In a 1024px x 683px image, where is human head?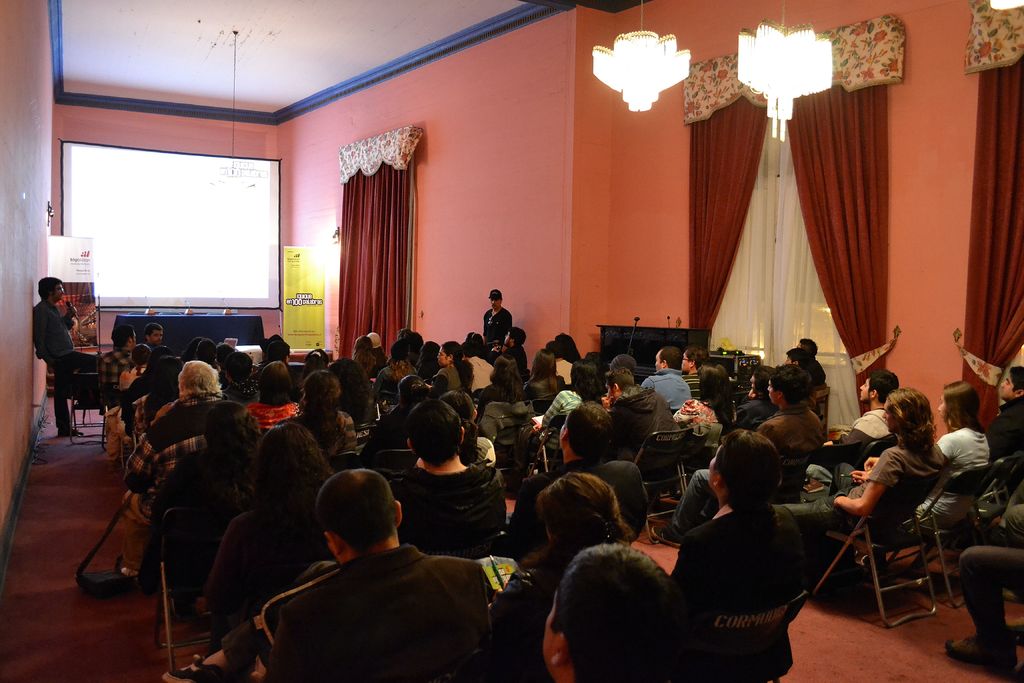
682:346:708:374.
